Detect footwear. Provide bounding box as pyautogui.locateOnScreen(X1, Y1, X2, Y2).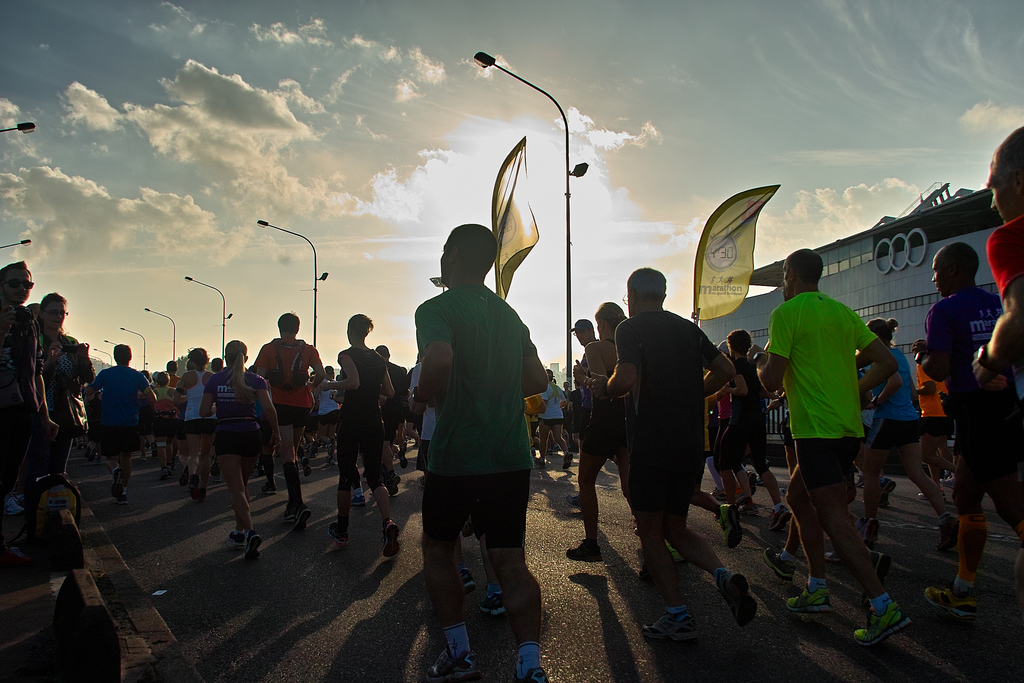
pyautogui.locateOnScreen(192, 491, 204, 504).
